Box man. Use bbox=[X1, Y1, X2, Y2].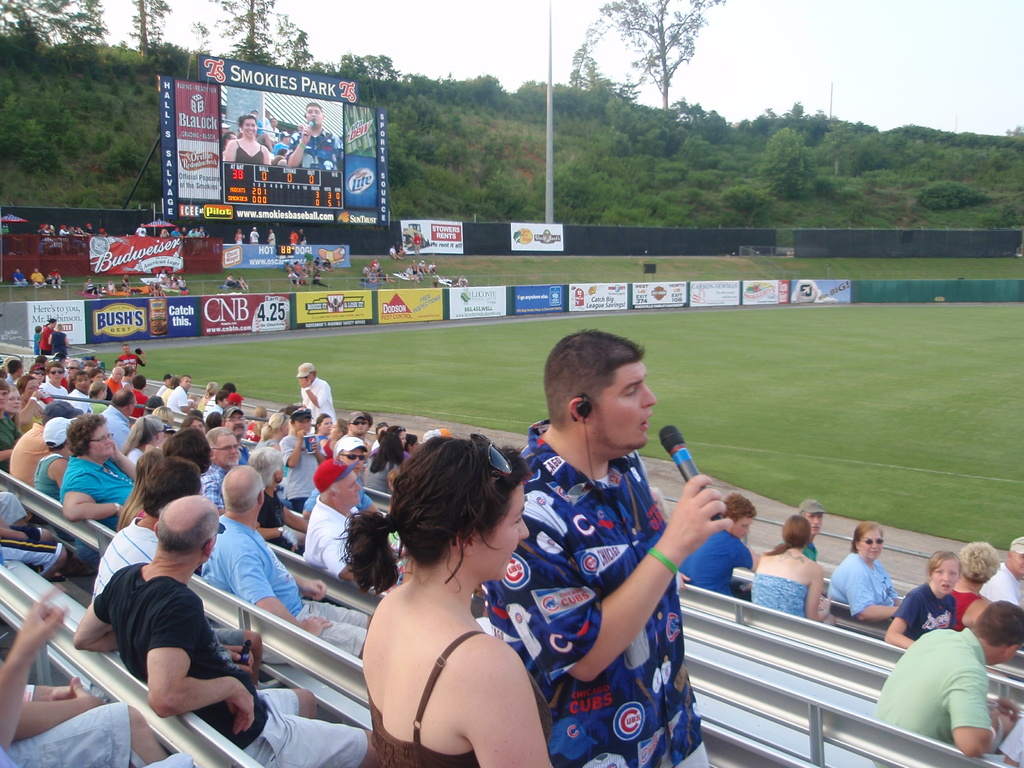
bbox=[426, 260, 436, 275].
